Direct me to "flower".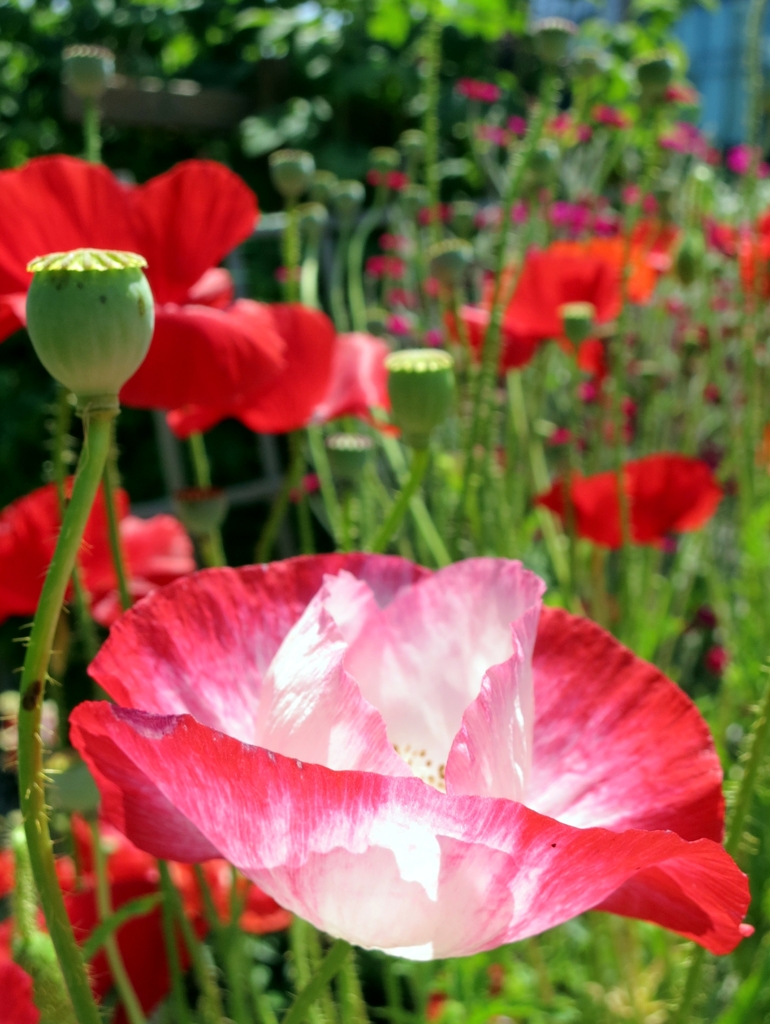
Direction: detection(709, 646, 725, 680).
